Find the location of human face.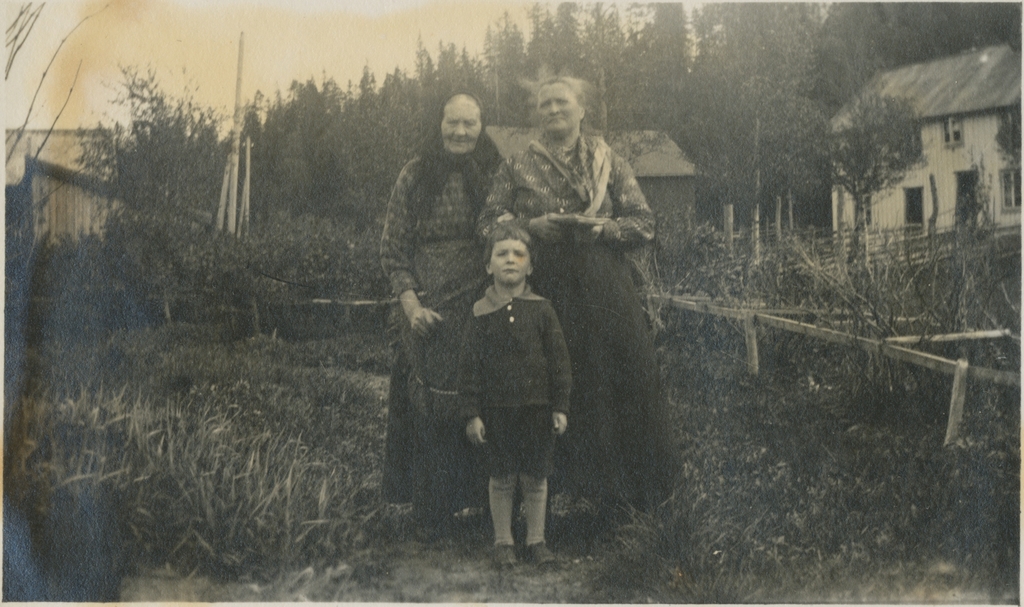
Location: (left=492, top=240, right=530, bottom=283).
